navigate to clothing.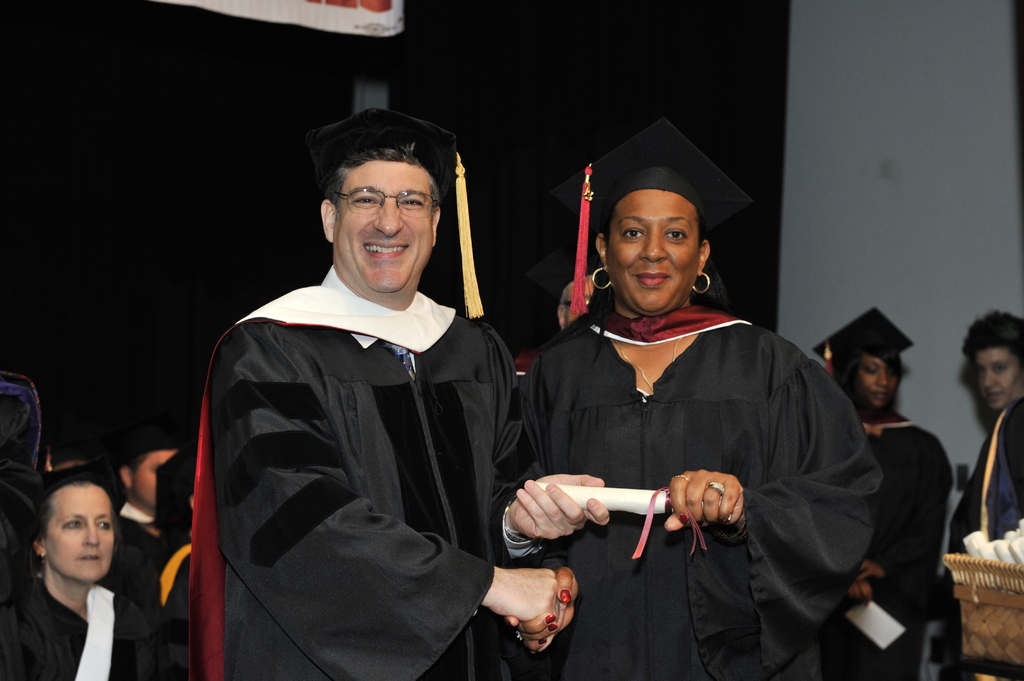
Navigation target: 190, 259, 541, 680.
